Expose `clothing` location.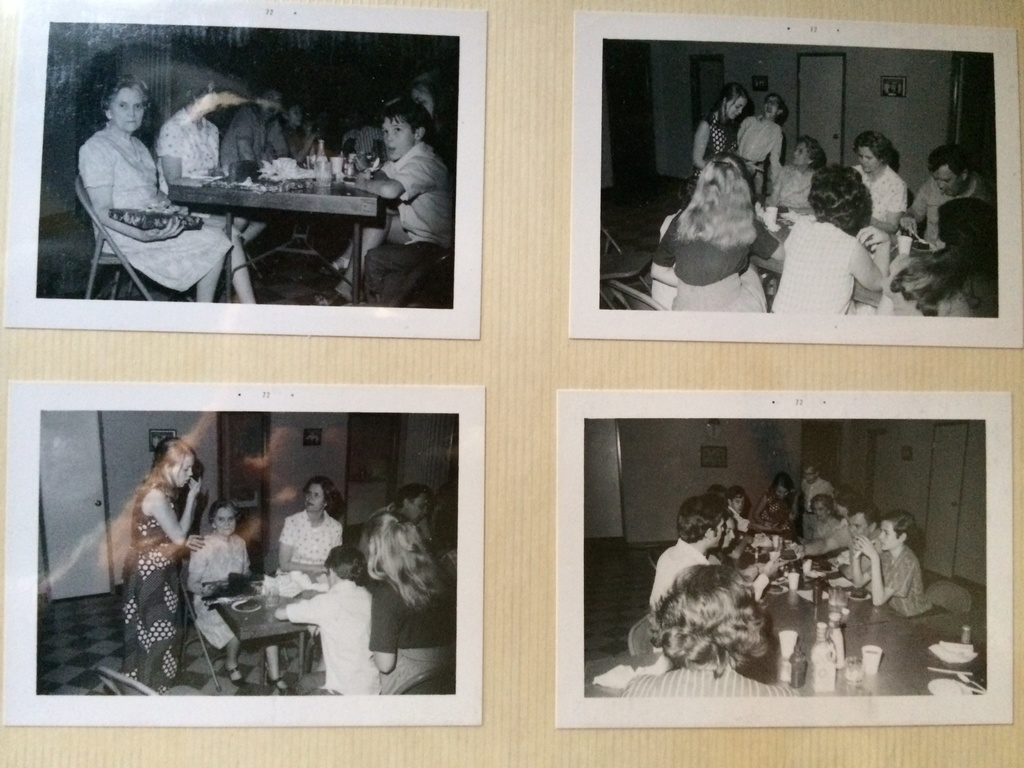
Exposed at {"x1": 799, "y1": 470, "x2": 838, "y2": 538}.
